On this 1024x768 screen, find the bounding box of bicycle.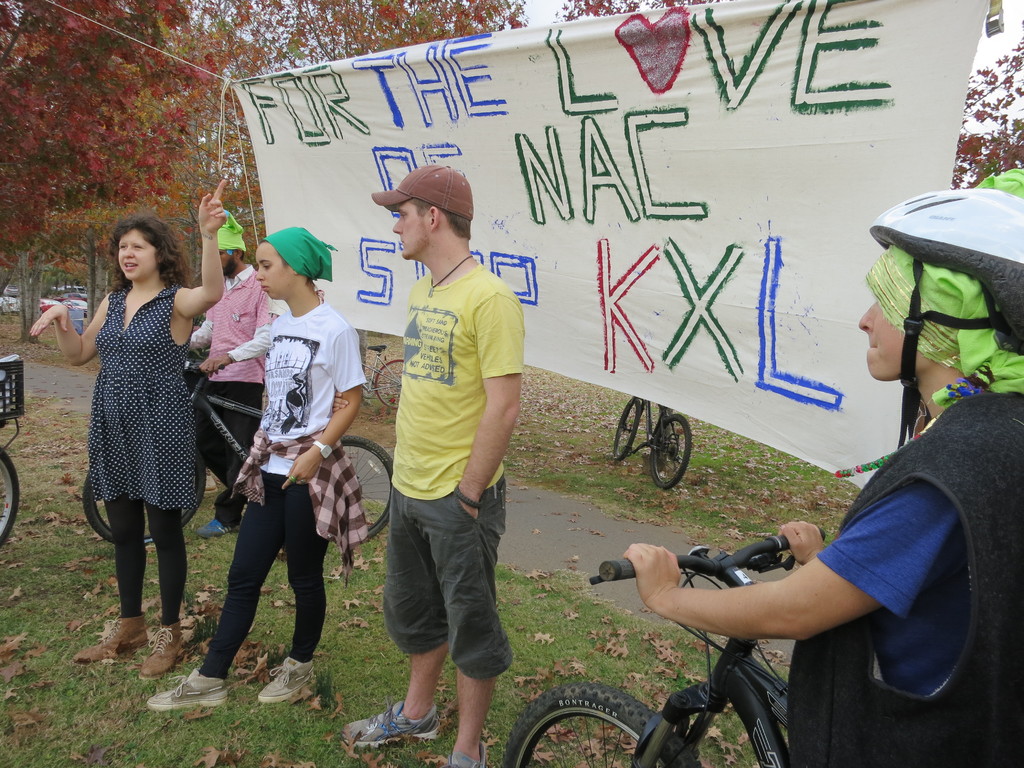
Bounding box: <region>77, 355, 399, 550</region>.
